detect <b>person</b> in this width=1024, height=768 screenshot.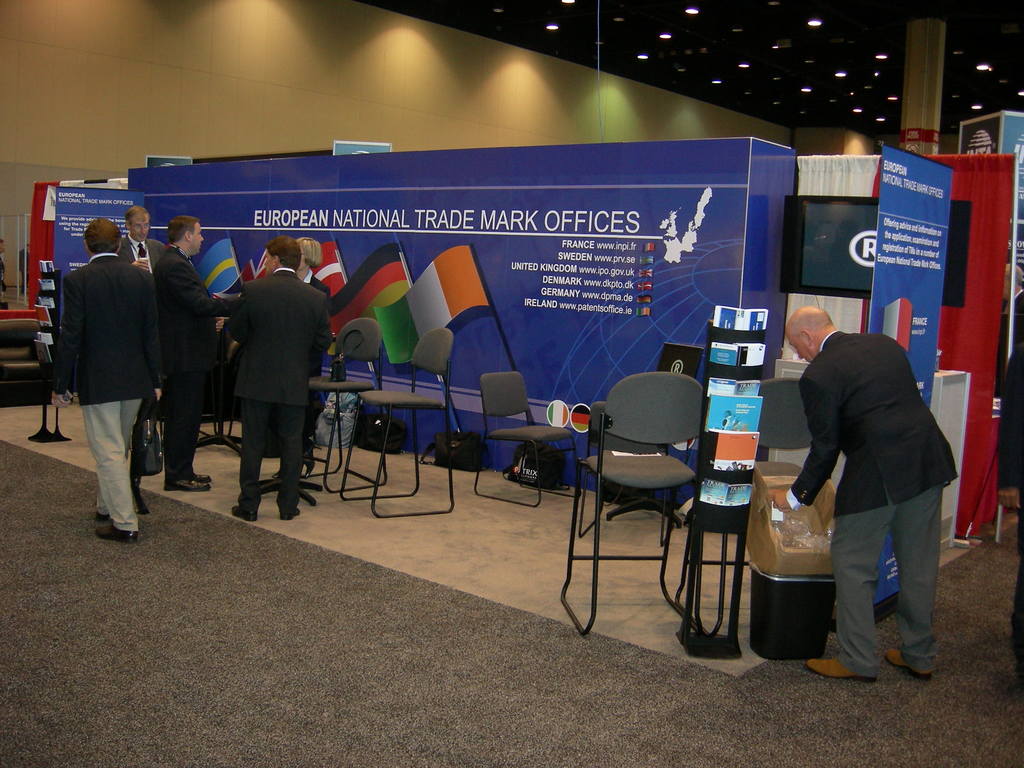
Detection: 294/240/332/465.
